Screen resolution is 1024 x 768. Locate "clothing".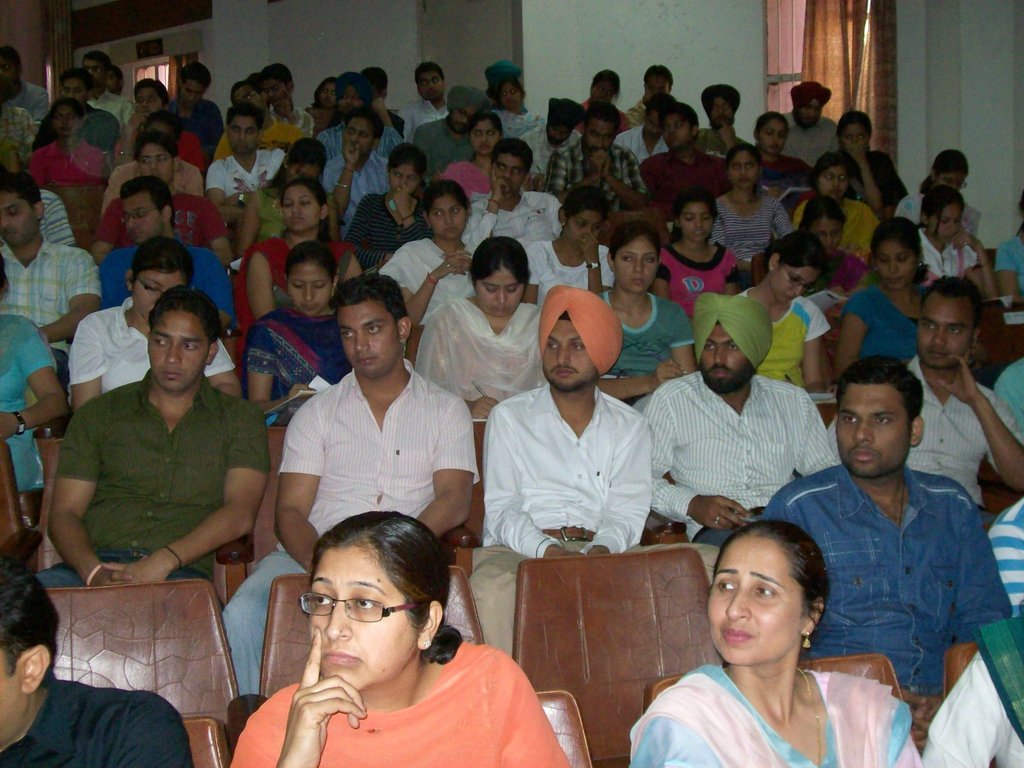
bbox=[650, 137, 737, 232].
